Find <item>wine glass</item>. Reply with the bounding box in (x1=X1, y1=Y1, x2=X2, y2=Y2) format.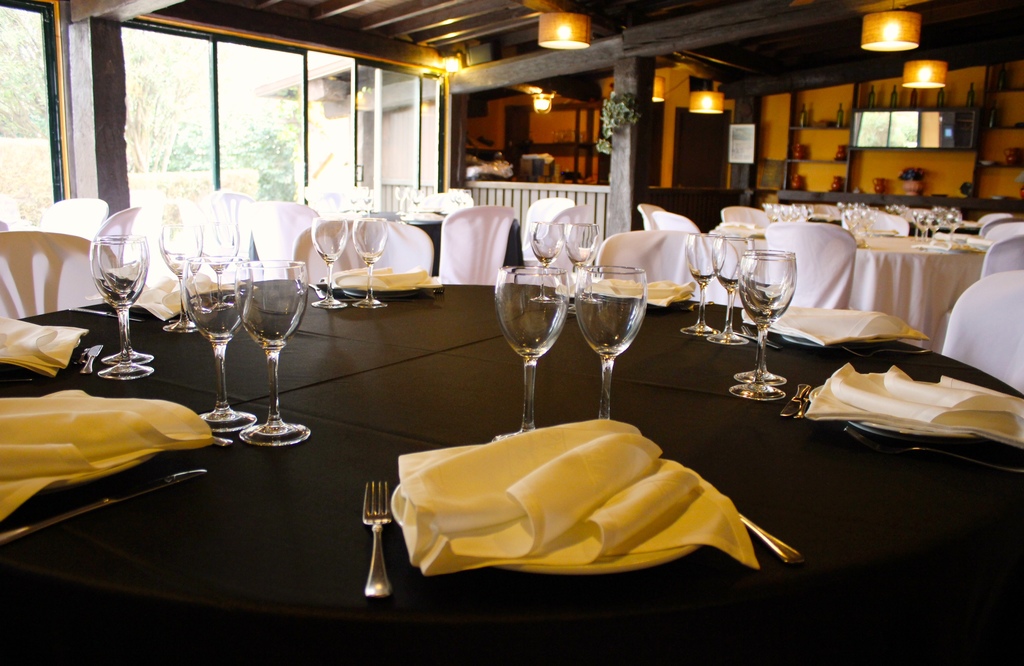
(x1=742, y1=252, x2=782, y2=382).
